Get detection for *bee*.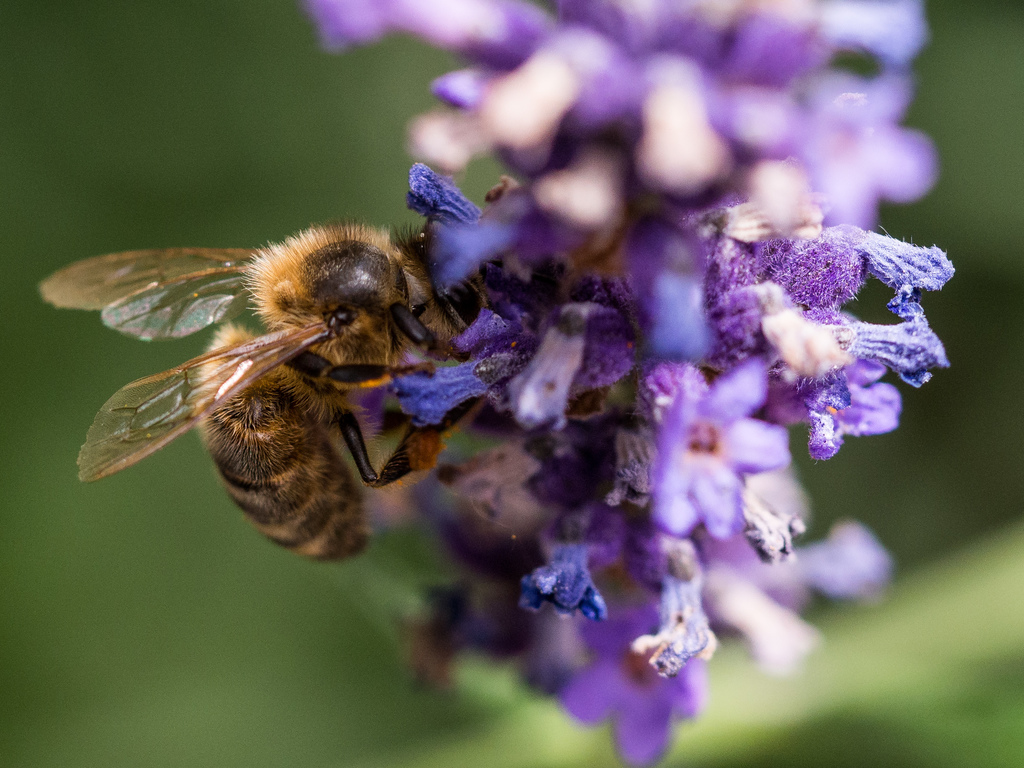
Detection: <bbox>20, 196, 538, 579</bbox>.
